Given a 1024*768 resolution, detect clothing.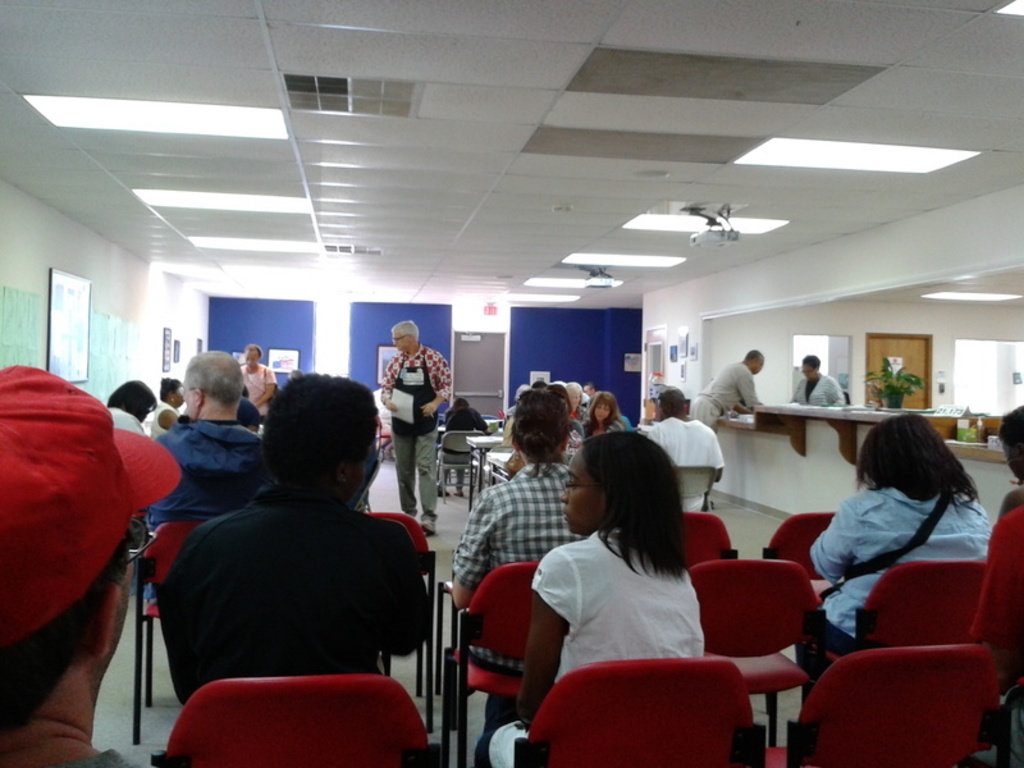
BBox(799, 367, 846, 413).
